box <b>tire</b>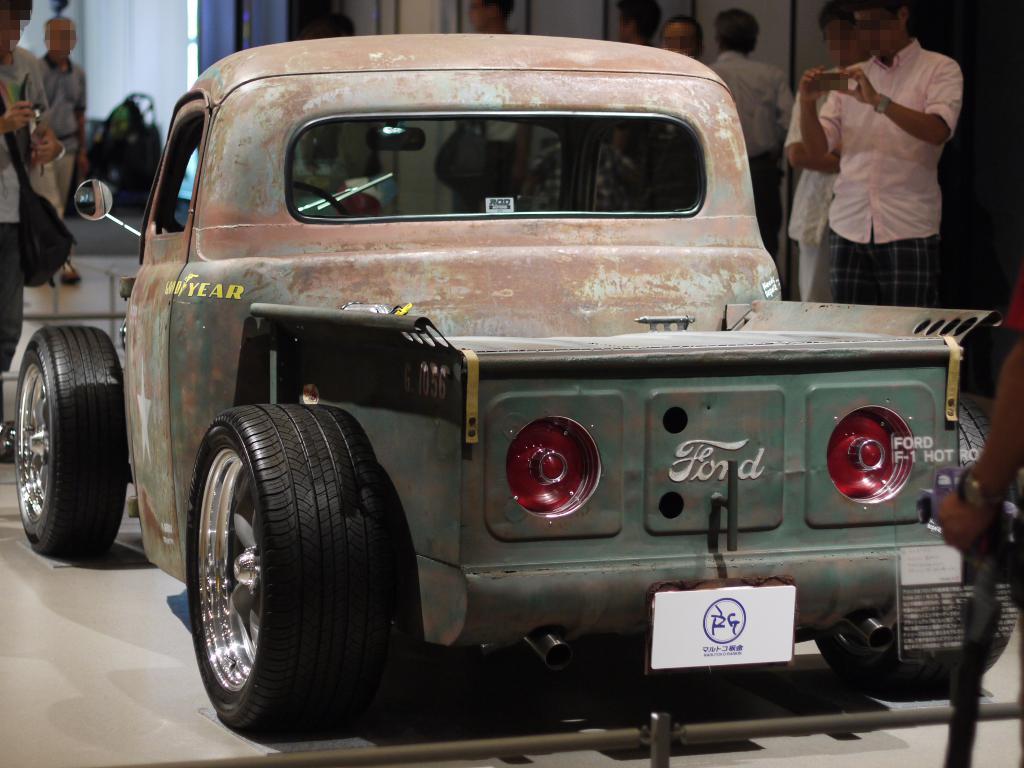
(left=186, top=404, right=389, bottom=743)
